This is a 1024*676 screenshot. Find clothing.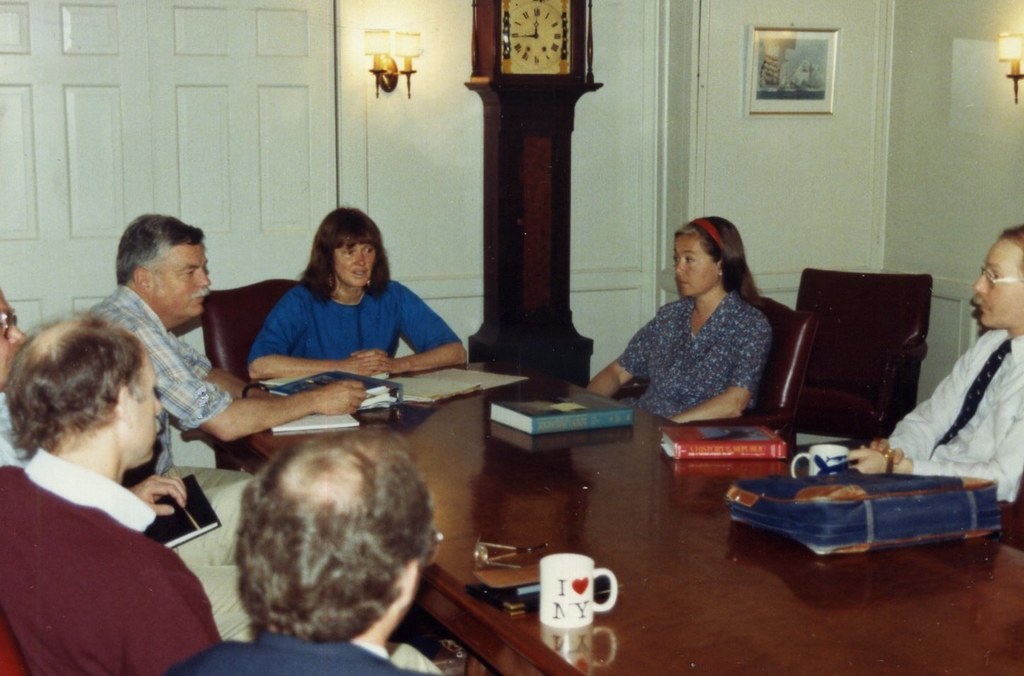
Bounding box: [0,393,251,638].
